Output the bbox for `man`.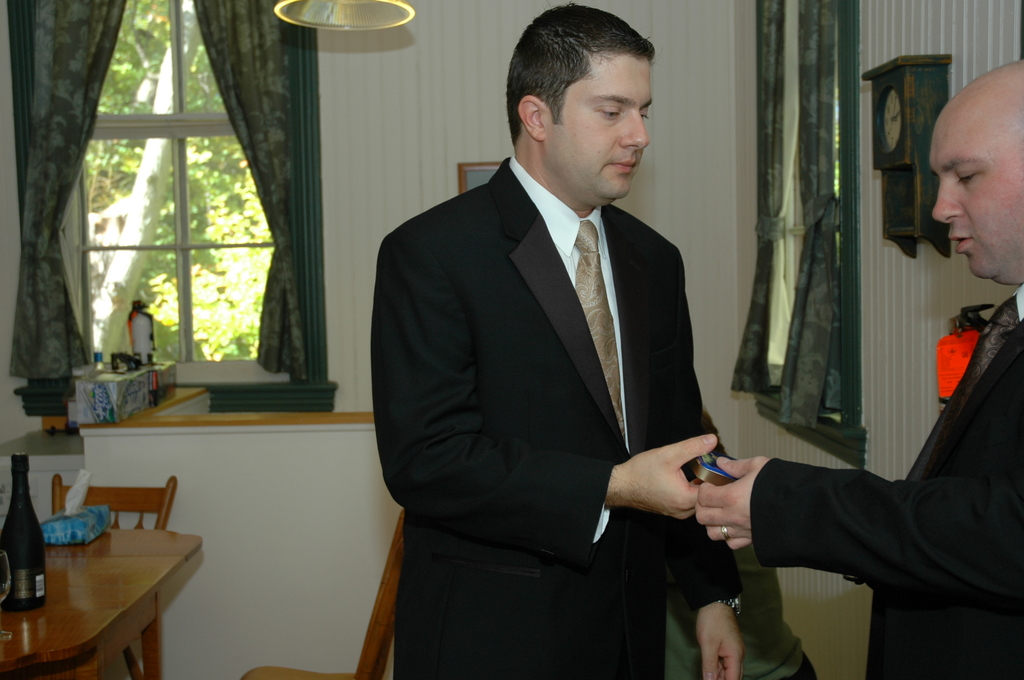
bbox(692, 60, 1023, 679).
